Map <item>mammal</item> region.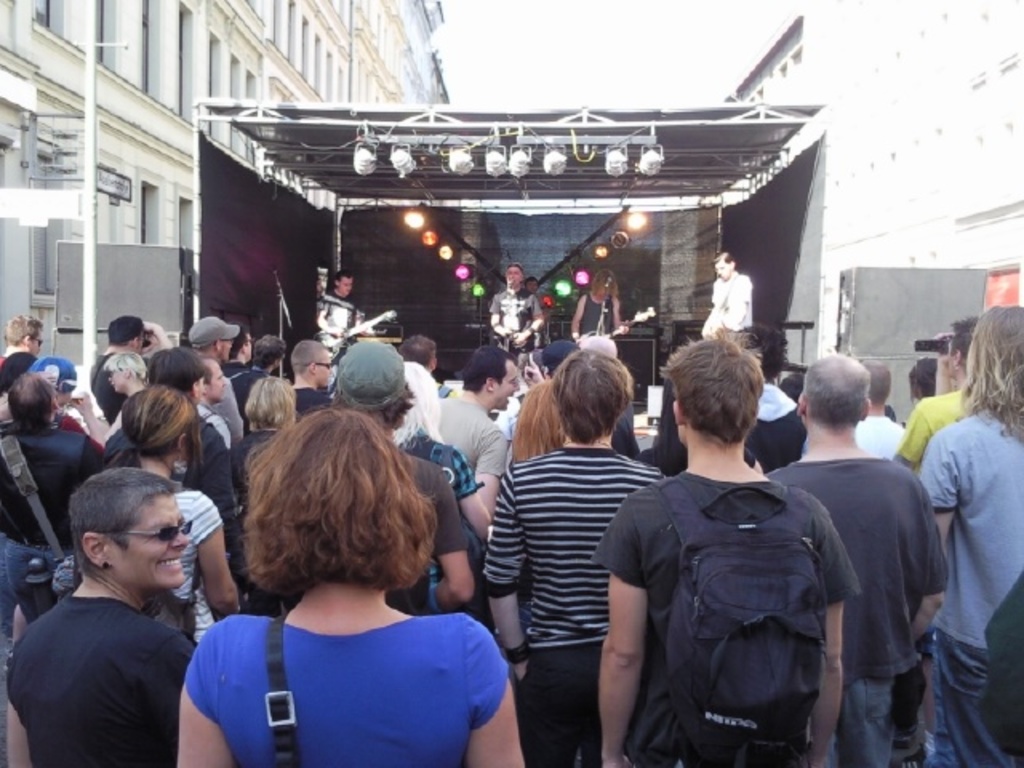
Mapped to <region>232, 373, 301, 496</region>.
